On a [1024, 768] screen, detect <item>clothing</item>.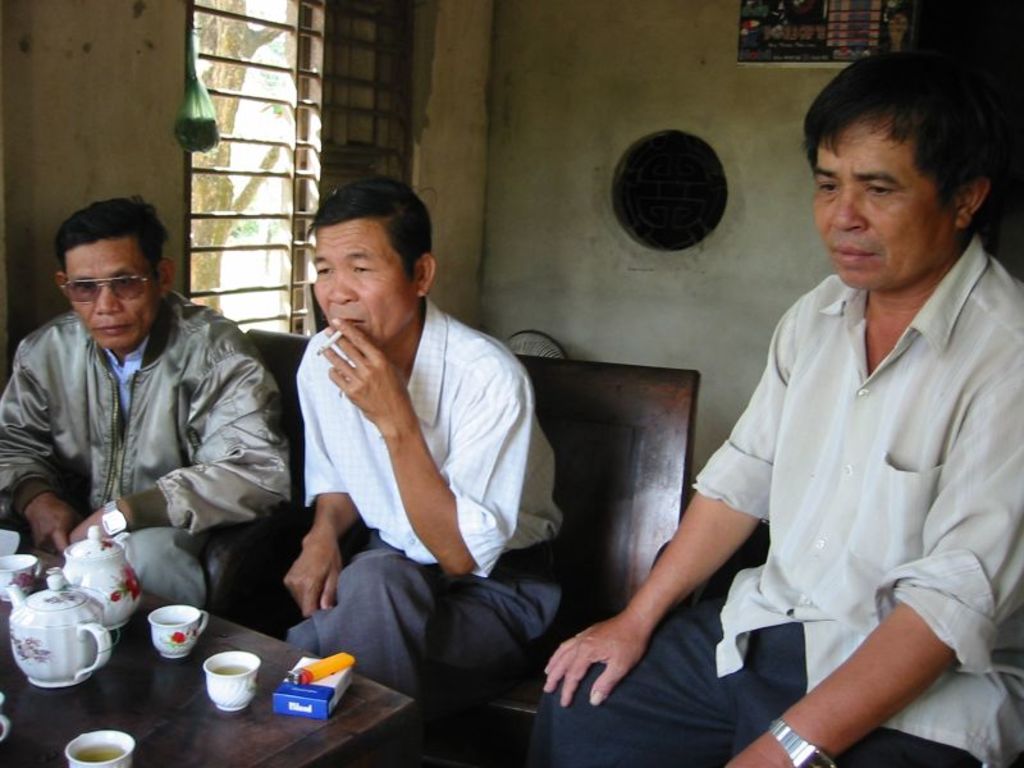
[0,303,303,618].
